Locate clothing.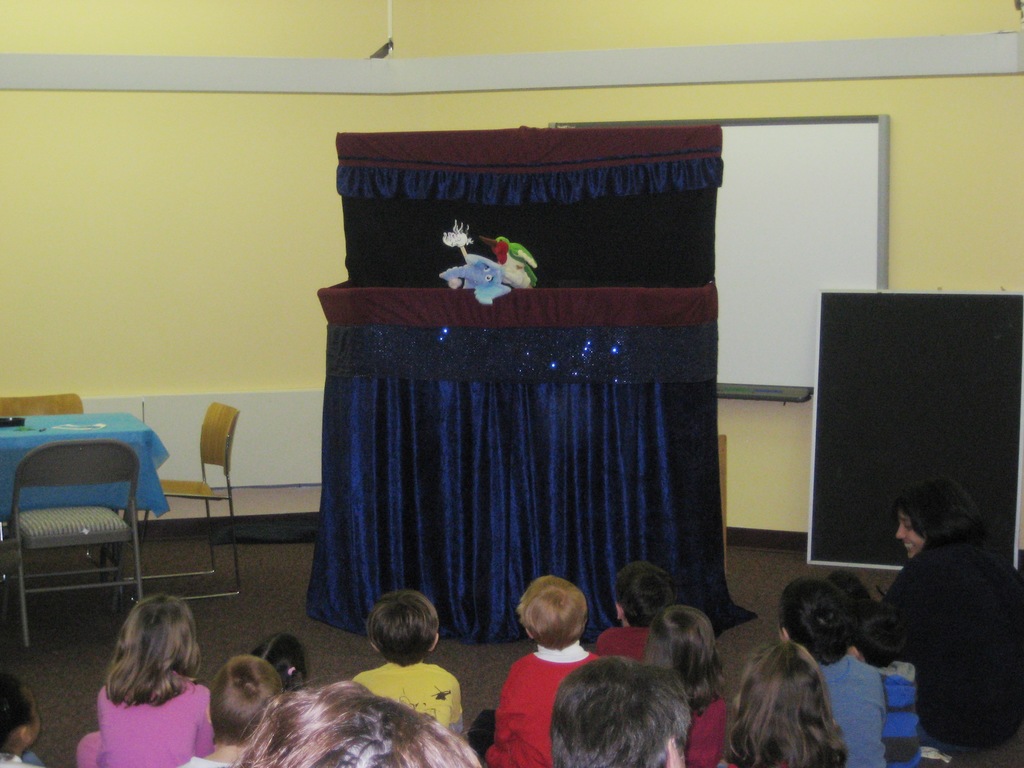
Bounding box: Rect(686, 694, 727, 767).
